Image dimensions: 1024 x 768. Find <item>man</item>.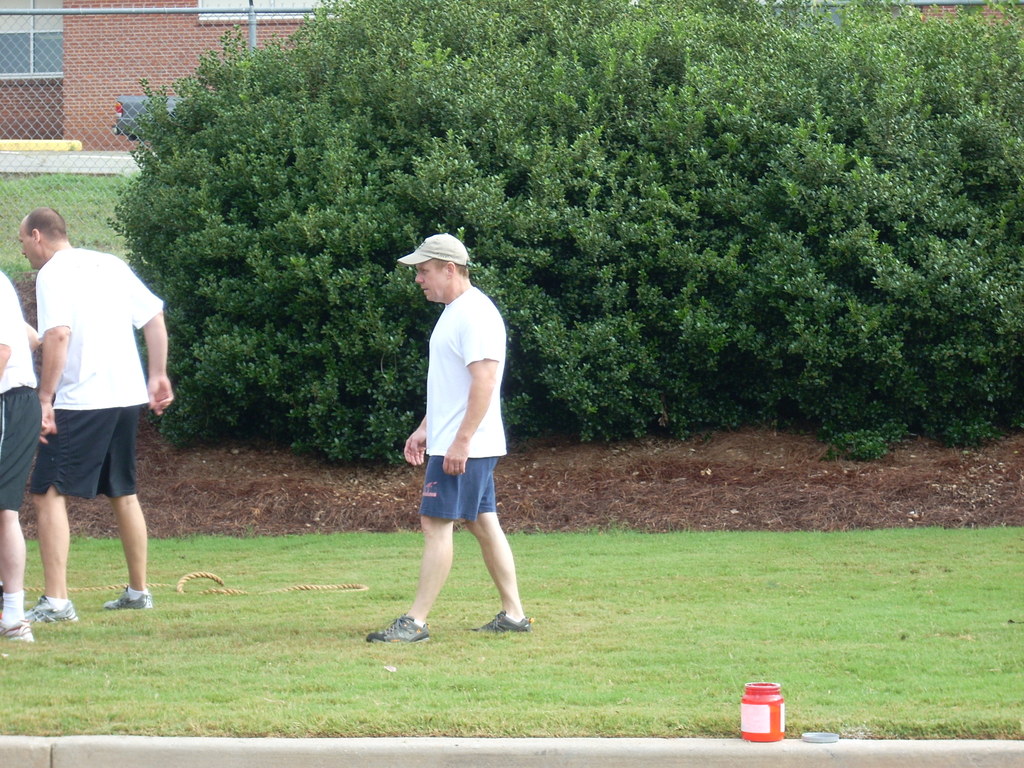
x1=0, y1=275, x2=38, y2=643.
